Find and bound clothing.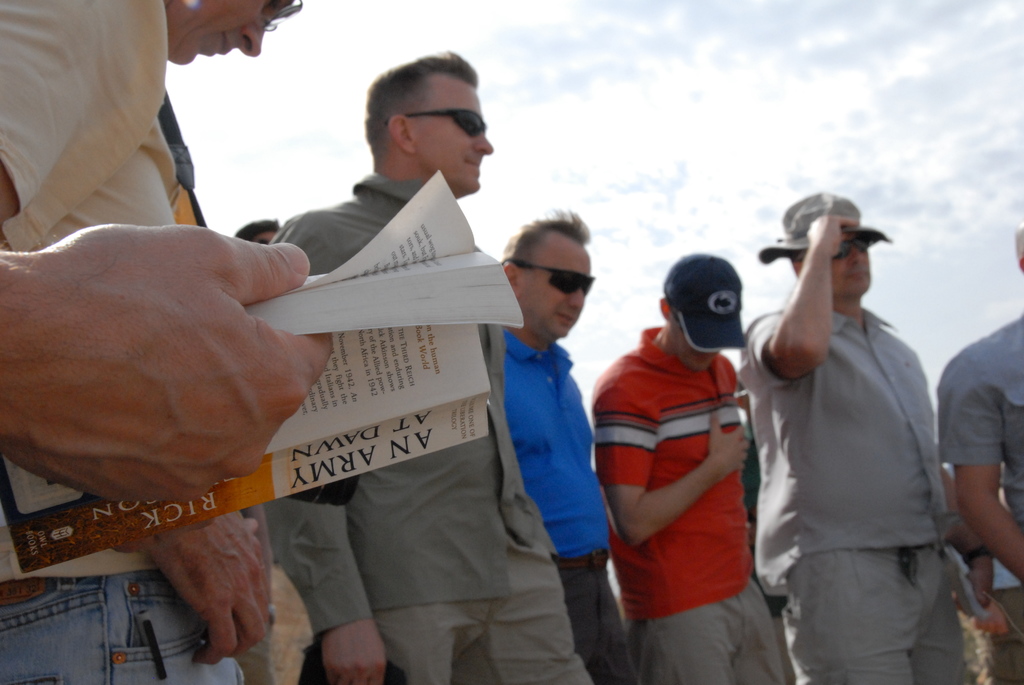
Bound: [left=735, top=213, right=975, bottom=676].
